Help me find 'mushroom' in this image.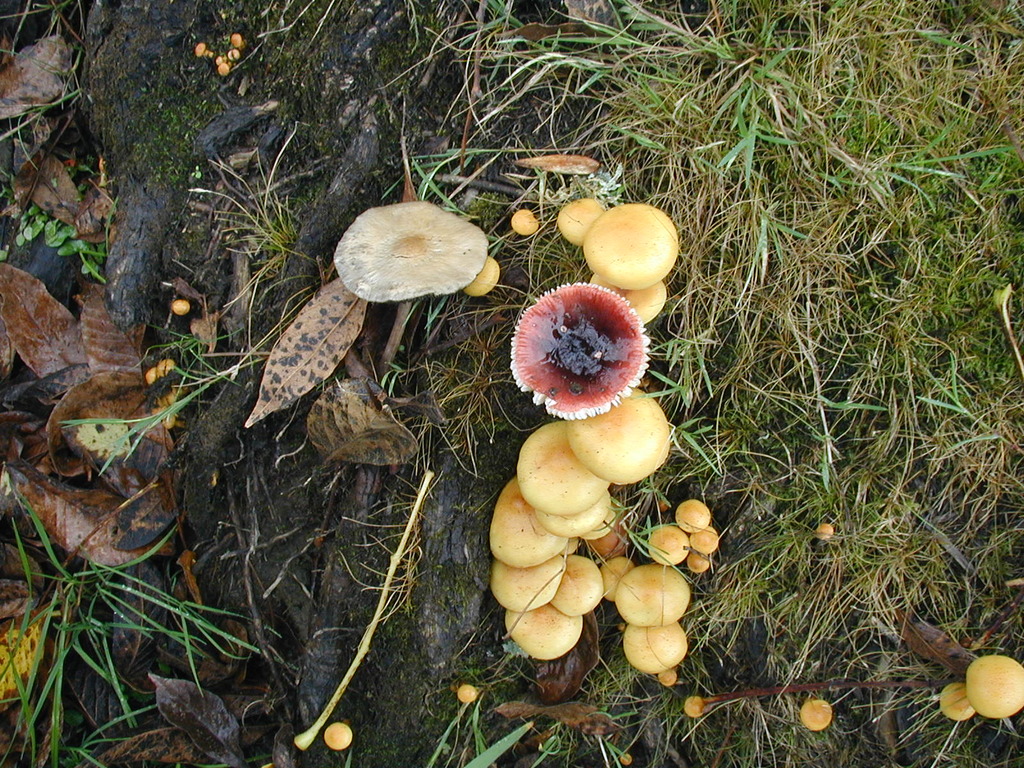
Found it: bbox=(796, 697, 831, 734).
